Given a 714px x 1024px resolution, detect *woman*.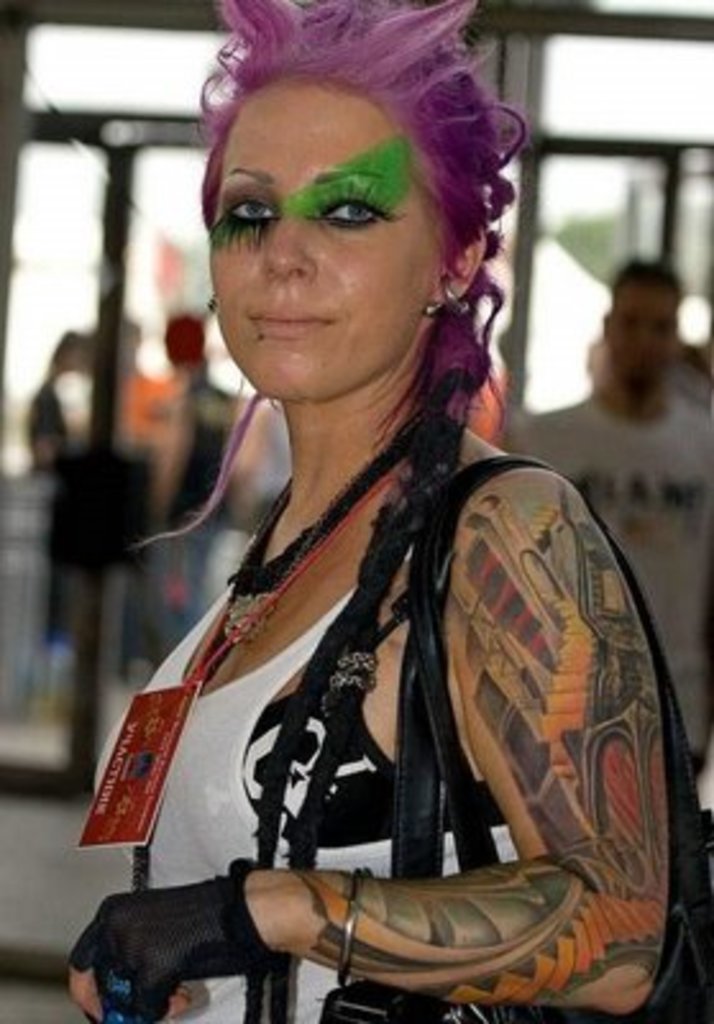
64, 20, 630, 1023.
